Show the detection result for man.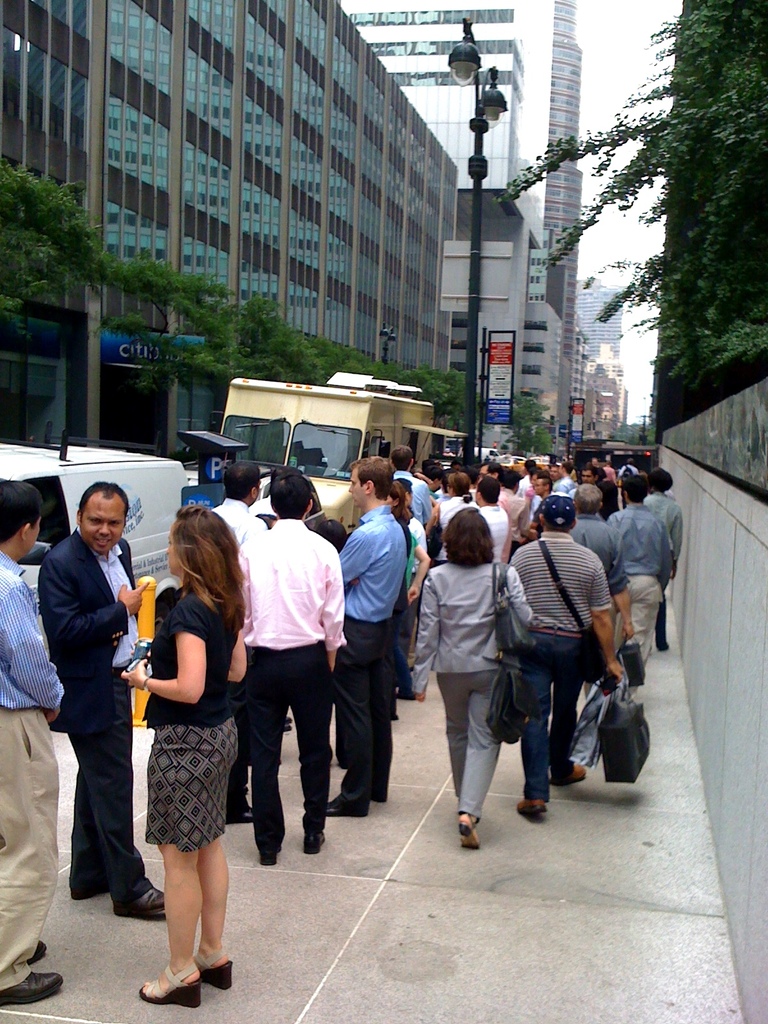
391 444 426 526.
